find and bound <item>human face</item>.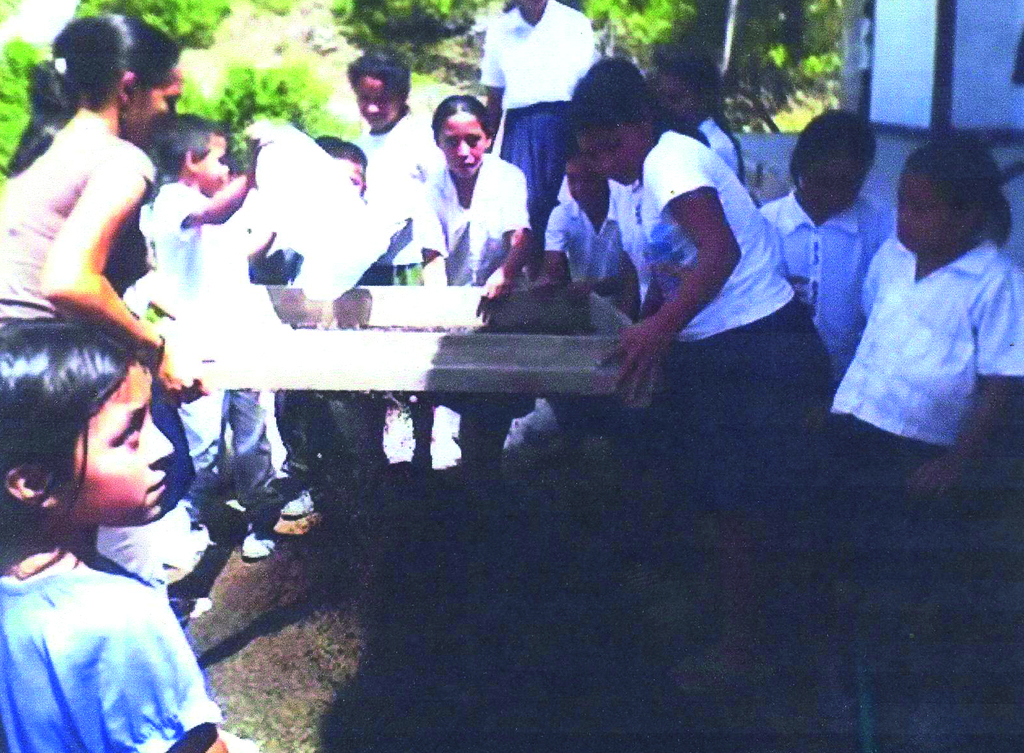
Bound: 61/362/175/527.
